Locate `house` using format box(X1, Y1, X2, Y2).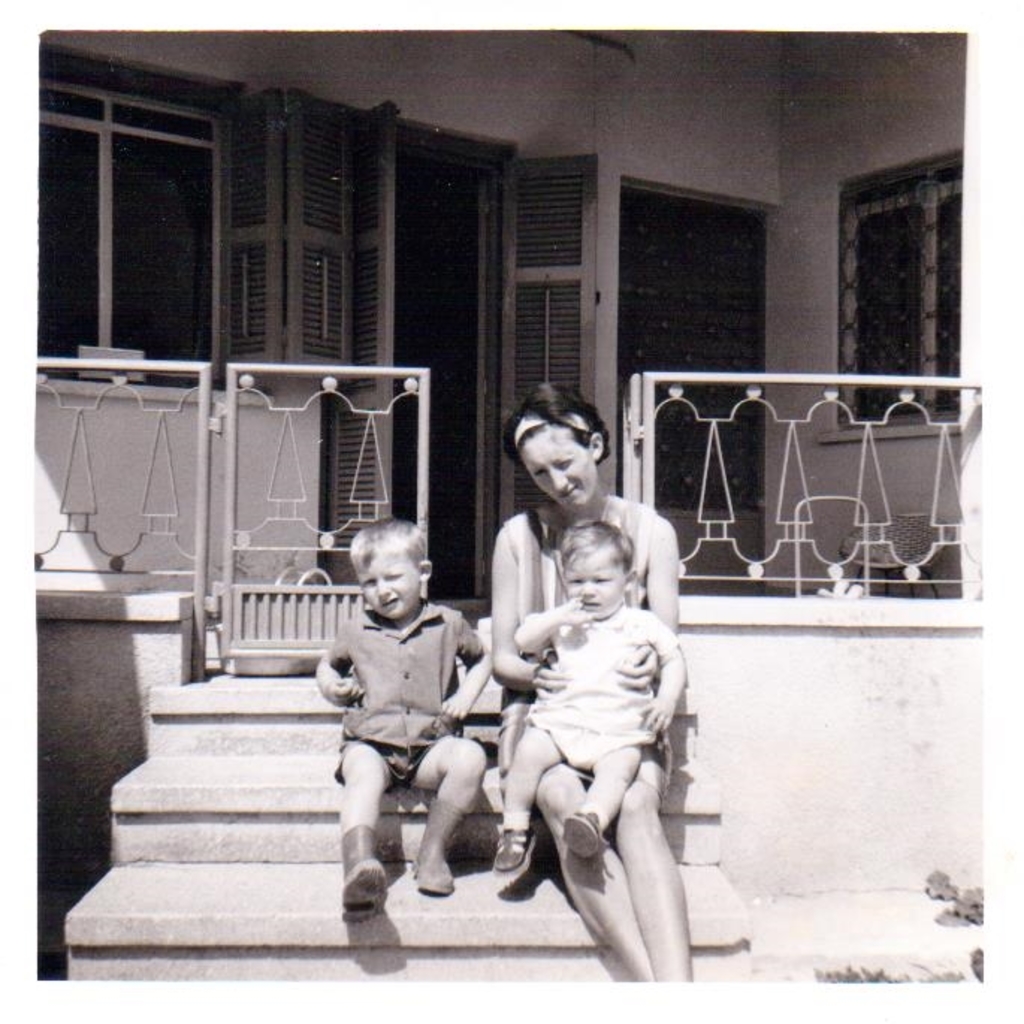
box(0, 0, 1021, 978).
